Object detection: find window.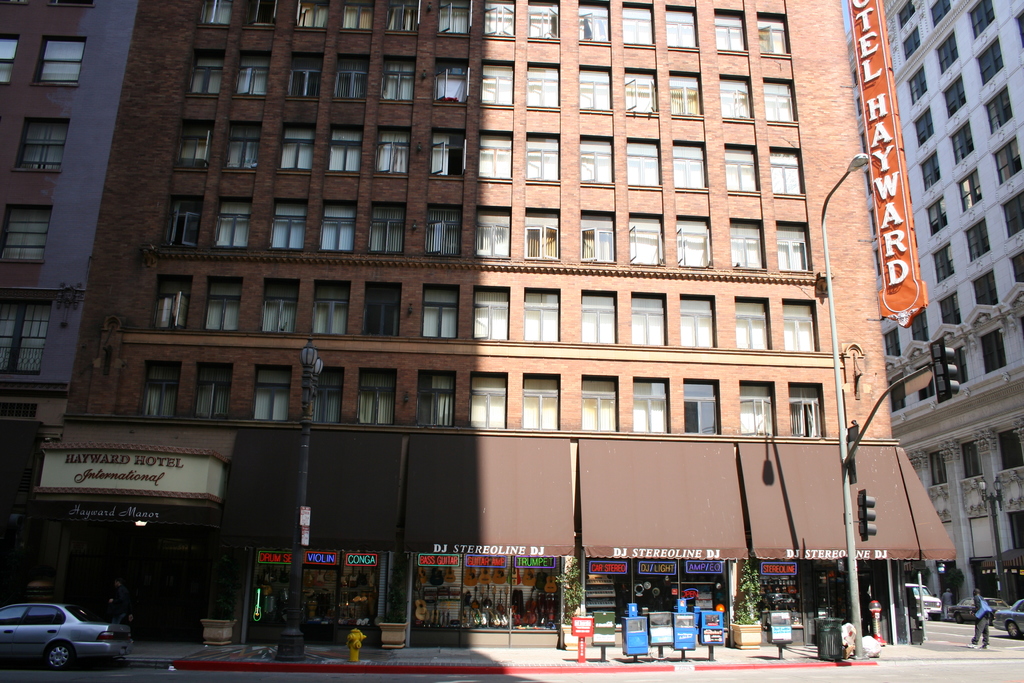
(x1=577, y1=135, x2=614, y2=188).
